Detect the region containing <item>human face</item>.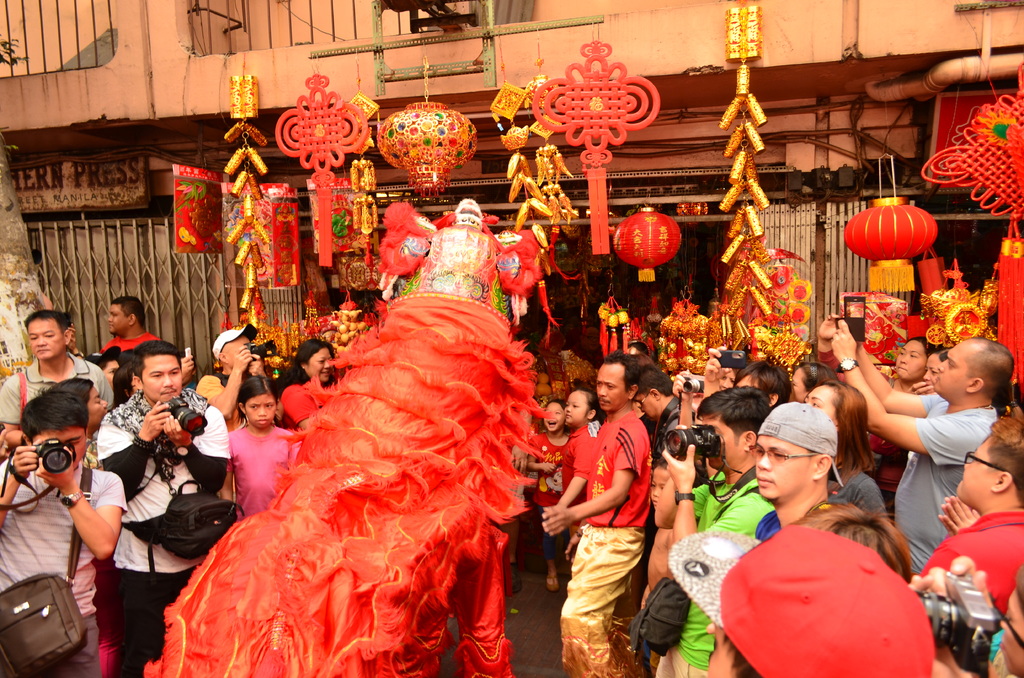
pyautogui.locateOnScreen(920, 353, 940, 380).
